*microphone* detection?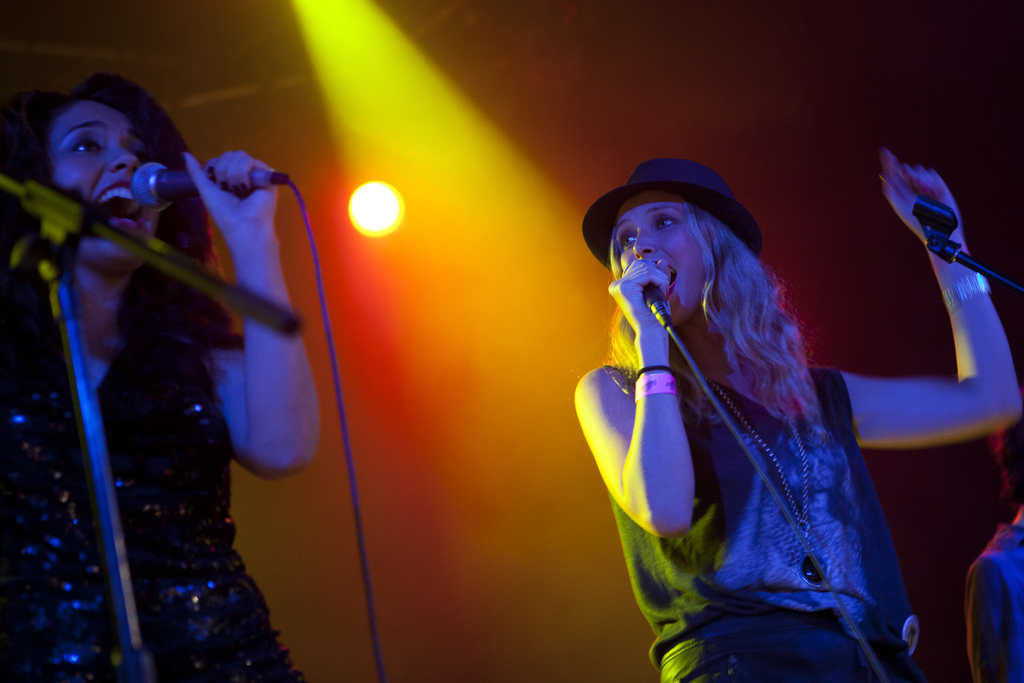
<region>131, 159, 271, 210</region>
